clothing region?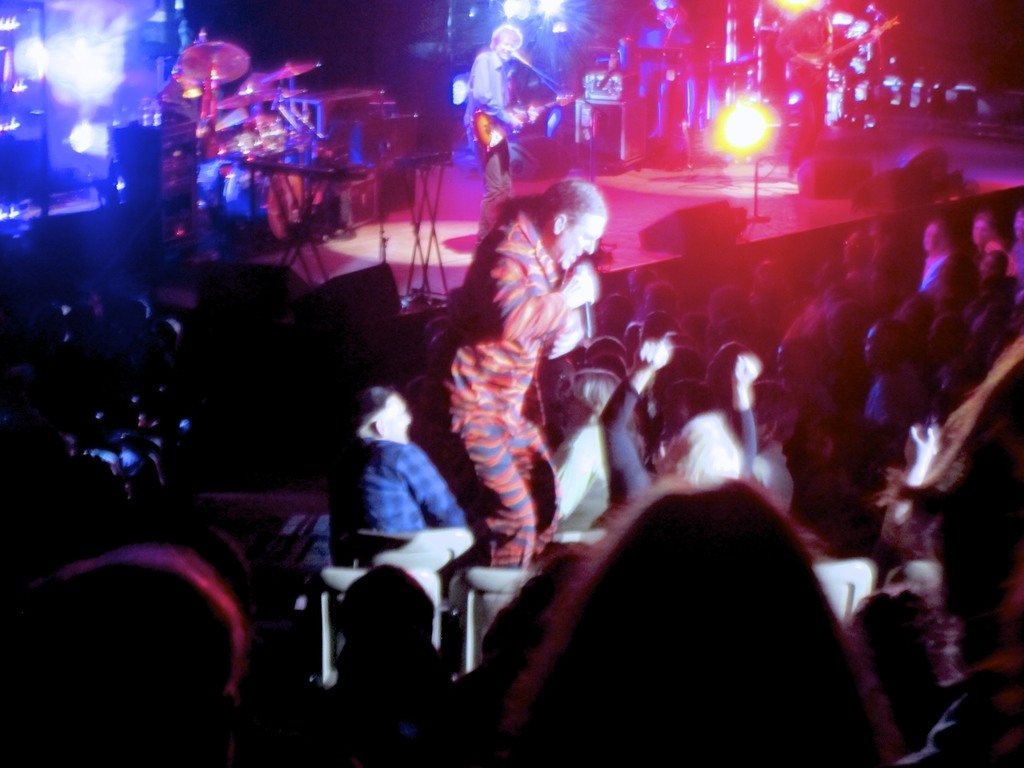
[x1=447, y1=195, x2=605, y2=577]
